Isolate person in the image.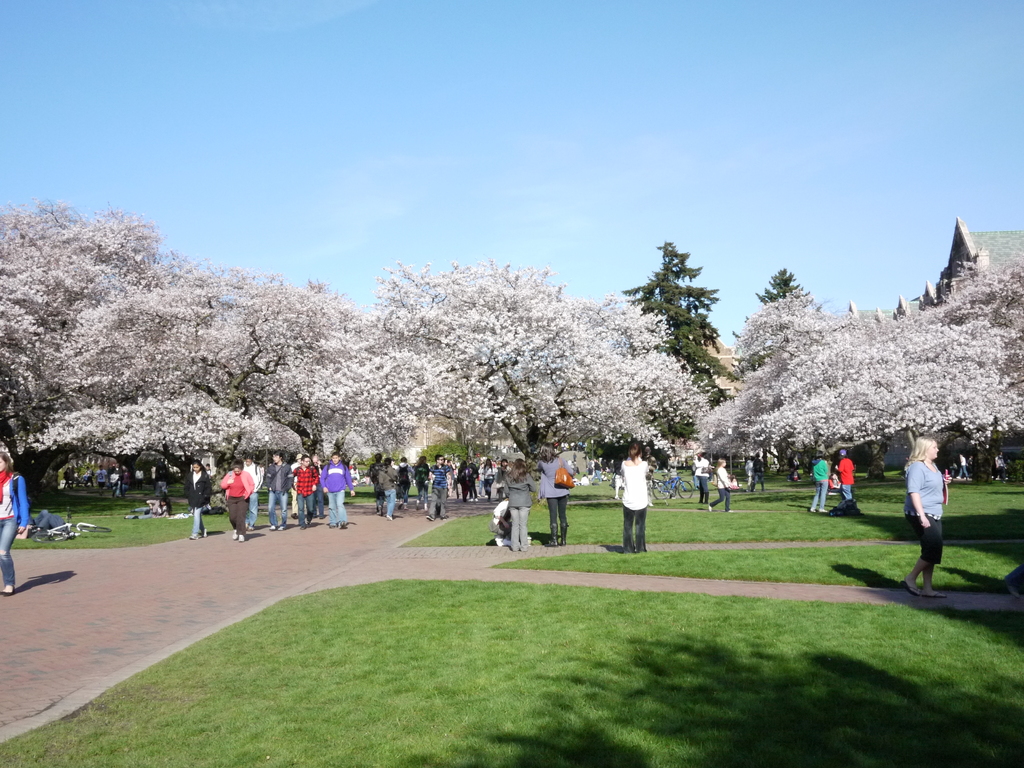
Isolated region: 147, 463, 161, 490.
